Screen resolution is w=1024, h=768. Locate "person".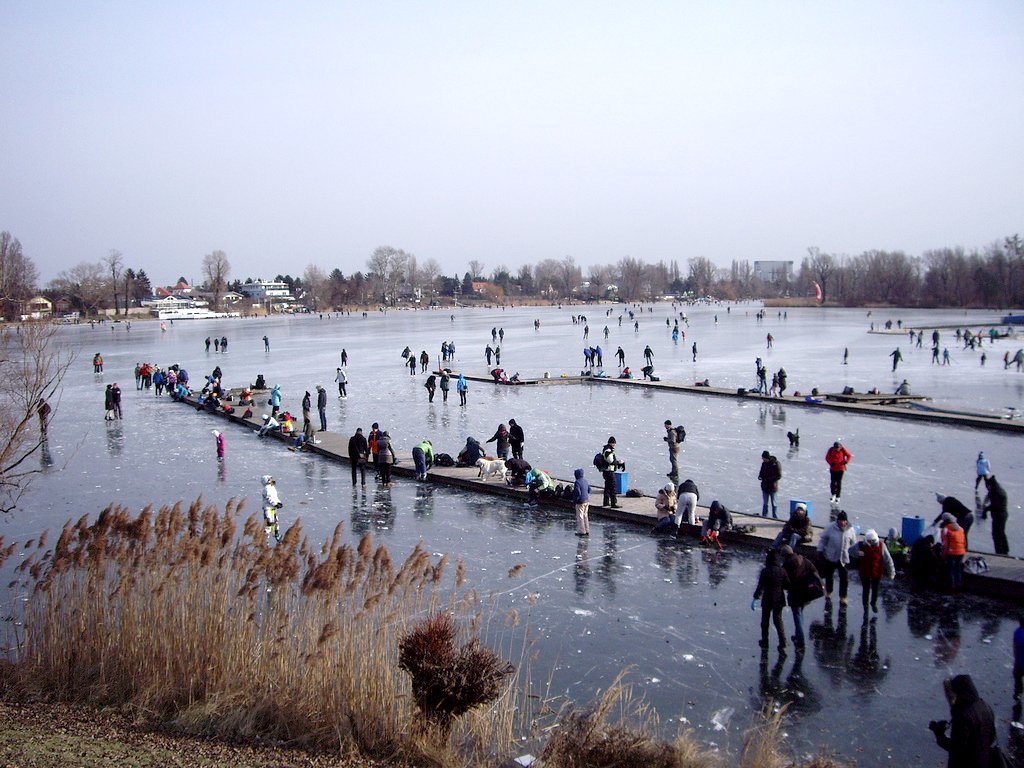
bbox=[981, 472, 1013, 559].
